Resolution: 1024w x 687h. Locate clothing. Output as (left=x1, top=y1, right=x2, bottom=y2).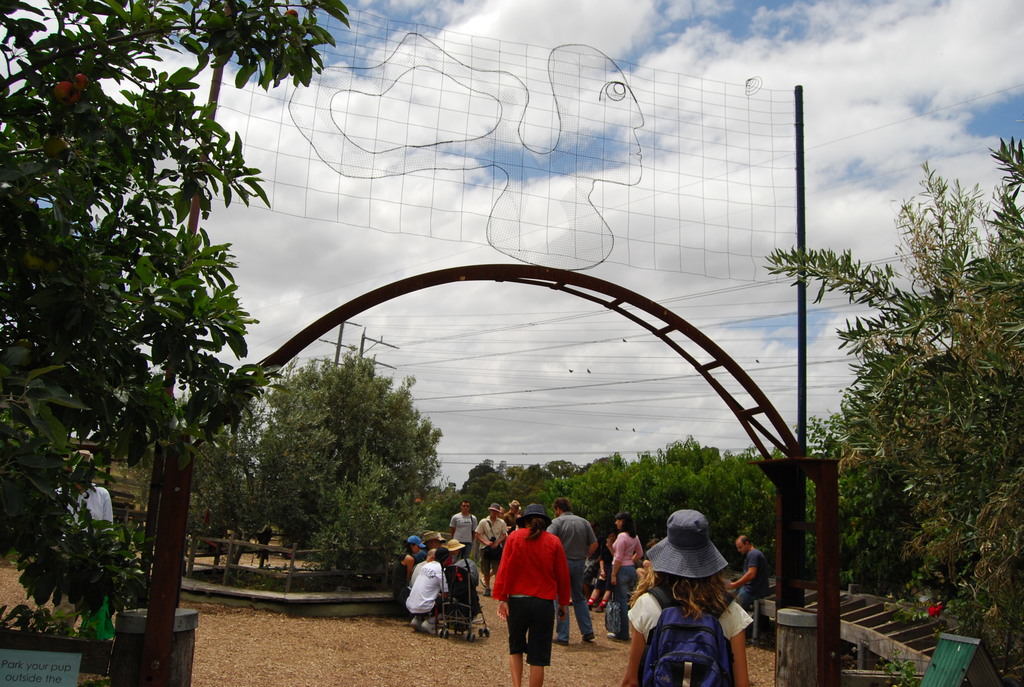
(left=548, top=509, right=596, bottom=641).
